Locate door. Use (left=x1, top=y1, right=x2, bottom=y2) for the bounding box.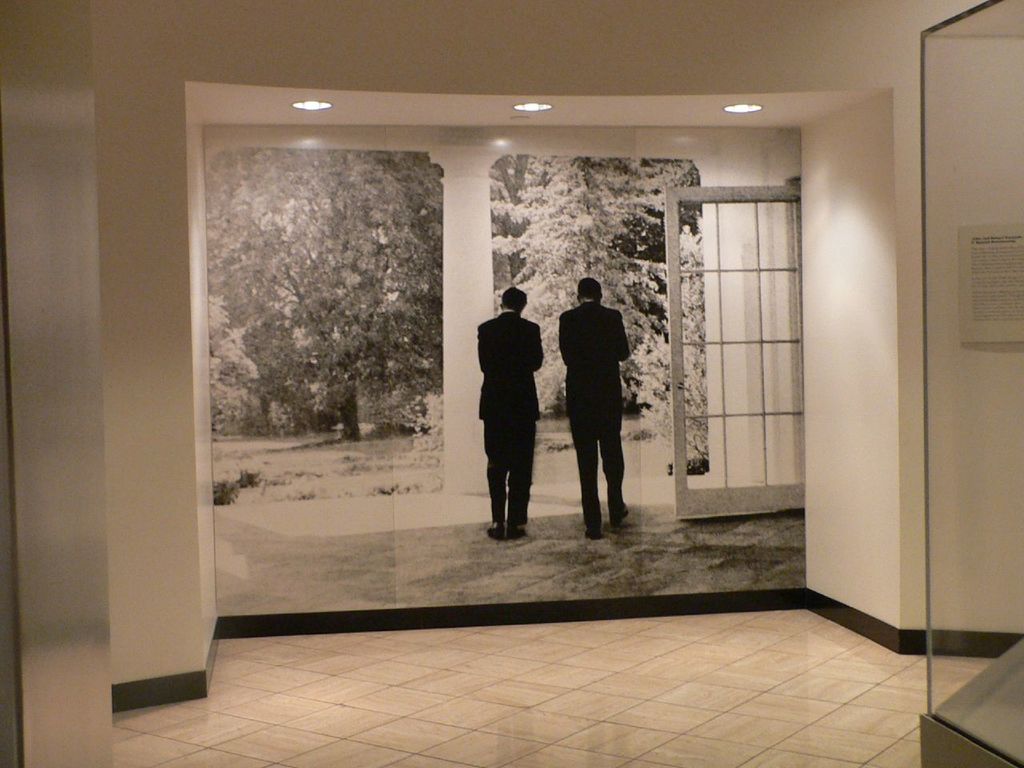
(left=663, top=186, right=801, bottom=519).
